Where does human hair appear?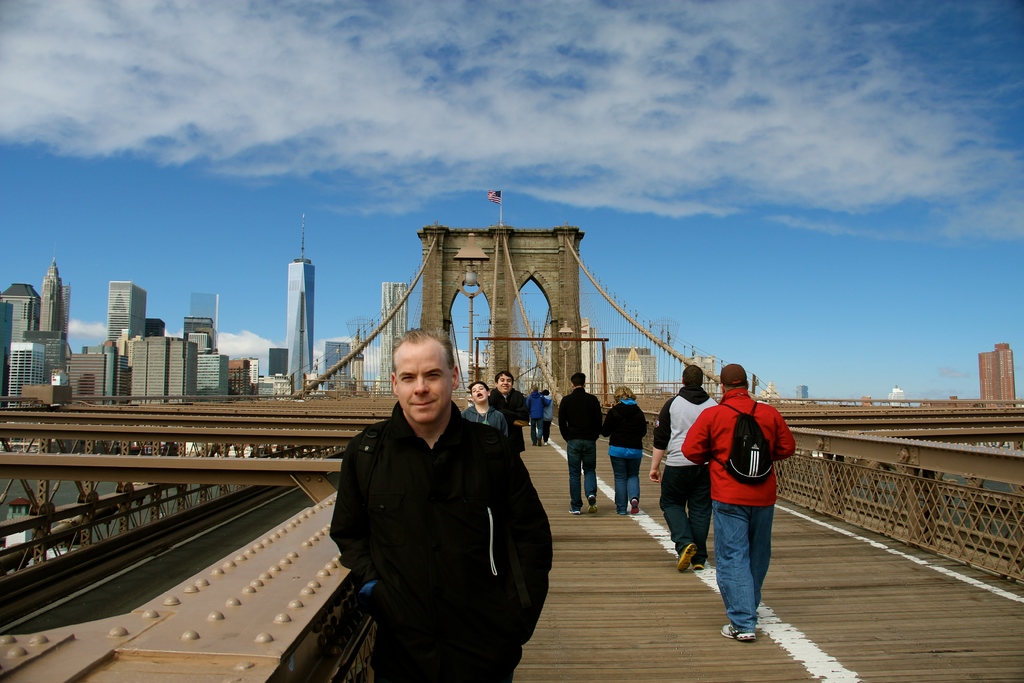
Appears at crop(571, 370, 586, 389).
